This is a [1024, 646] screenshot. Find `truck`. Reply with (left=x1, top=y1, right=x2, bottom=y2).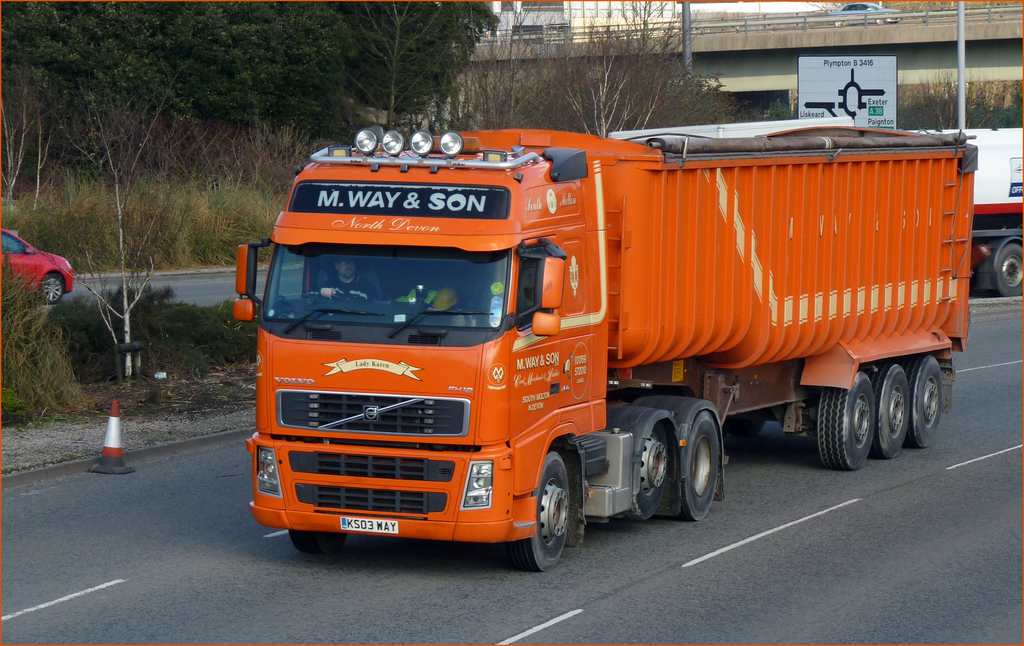
(left=923, top=124, right=1023, bottom=304).
